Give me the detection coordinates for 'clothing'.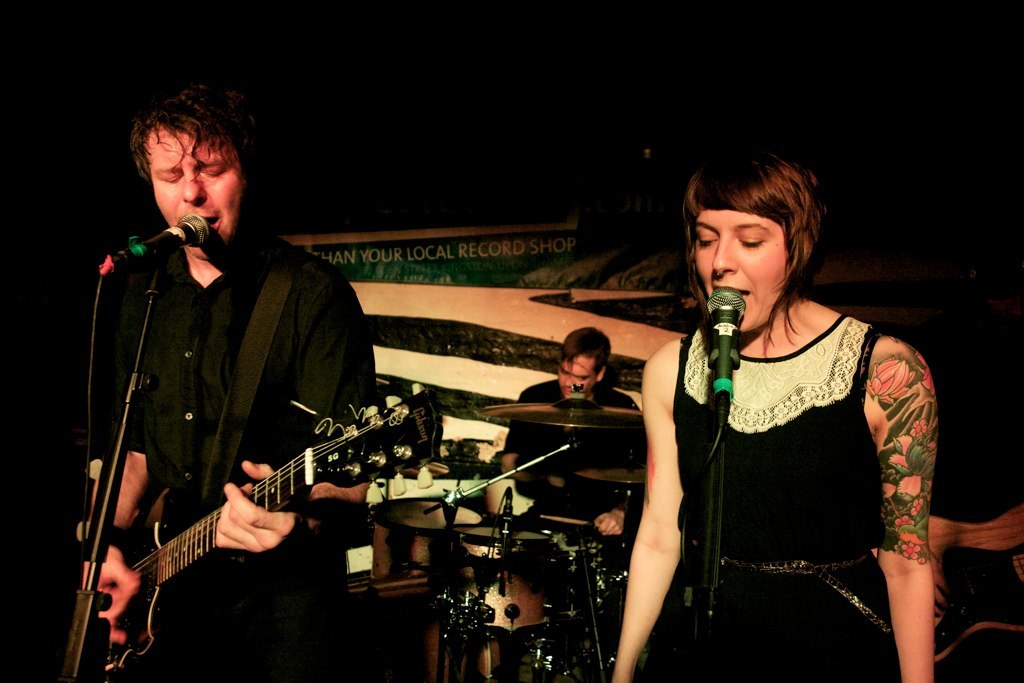
503, 384, 655, 517.
